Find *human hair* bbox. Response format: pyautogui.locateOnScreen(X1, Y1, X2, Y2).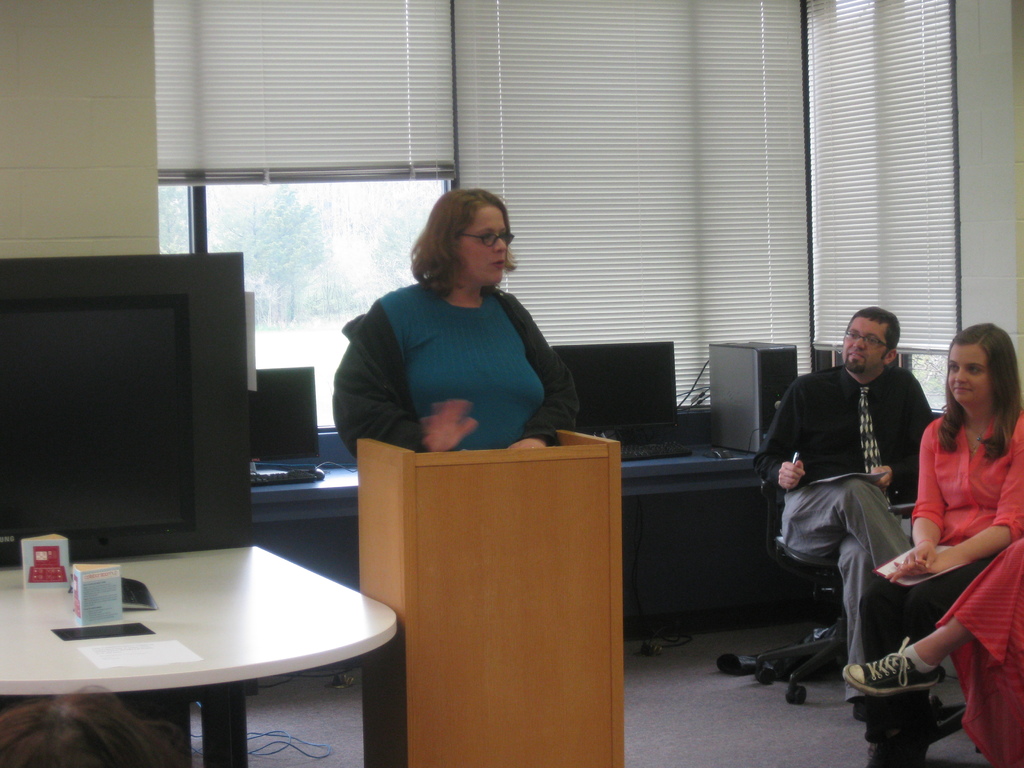
pyautogui.locateOnScreen(839, 305, 902, 365).
